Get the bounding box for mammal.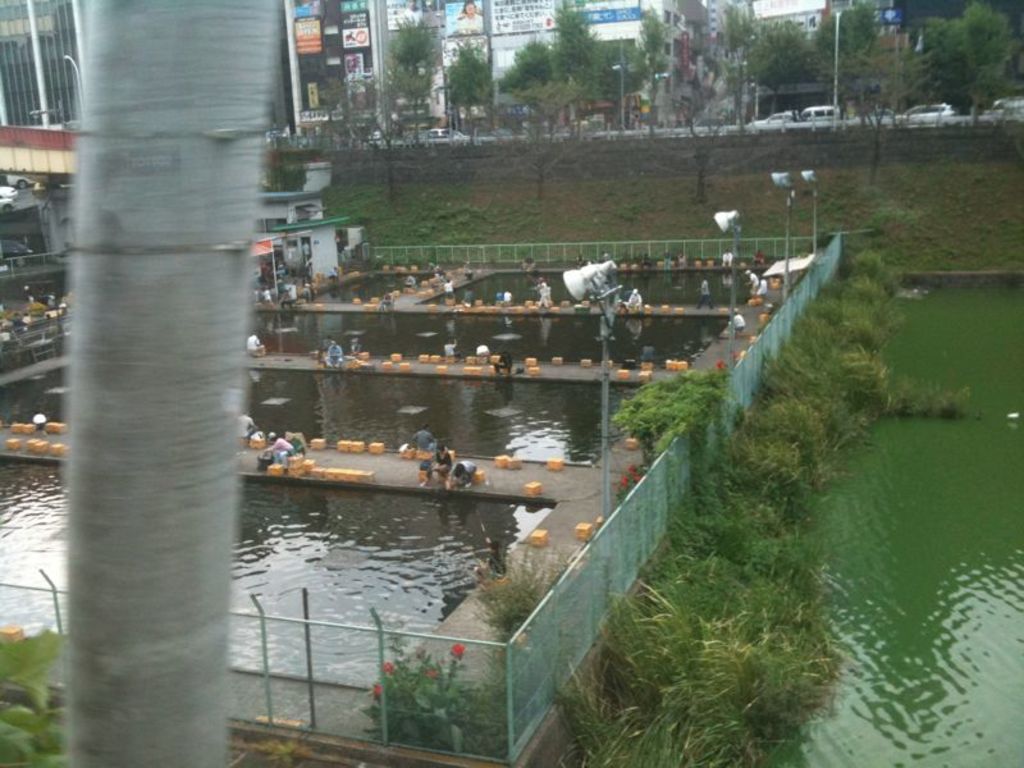
(32, 411, 44, 431).
